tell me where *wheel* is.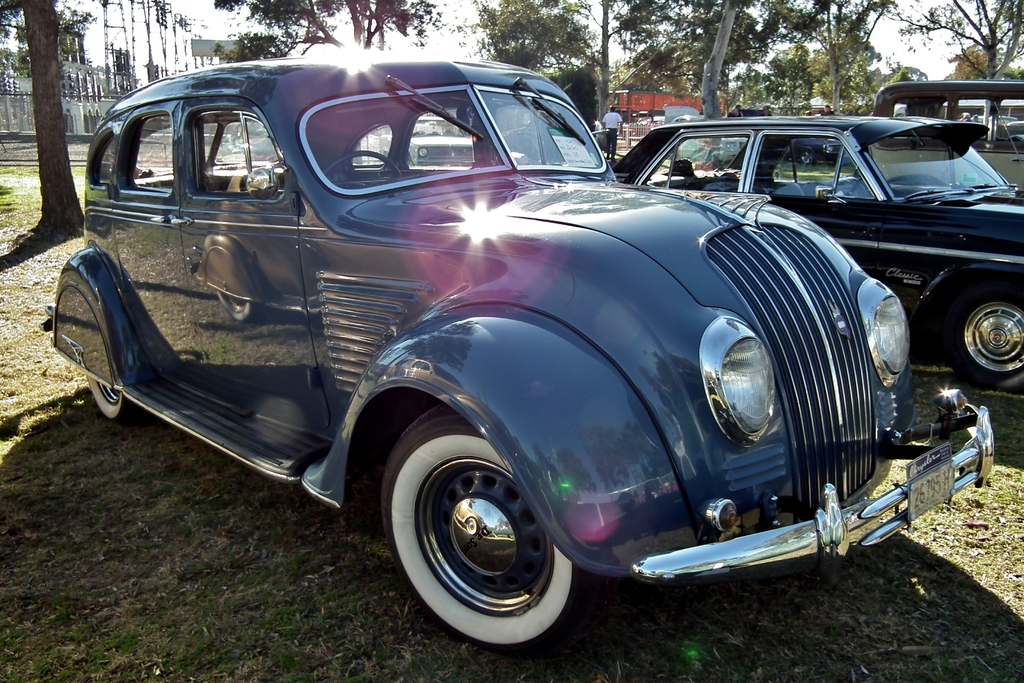
*wheel* is at bbox=[956, 289, 1023, 391].
